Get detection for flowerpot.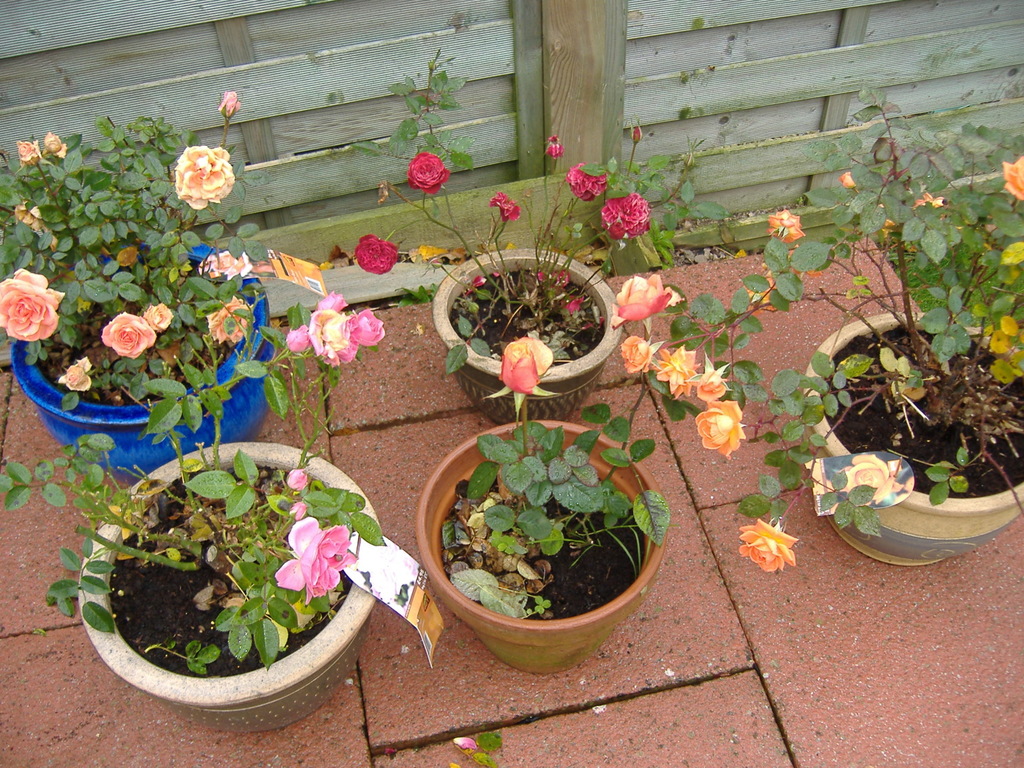
Detection: (x1=67, y1=438, x2=387, y2=739).
